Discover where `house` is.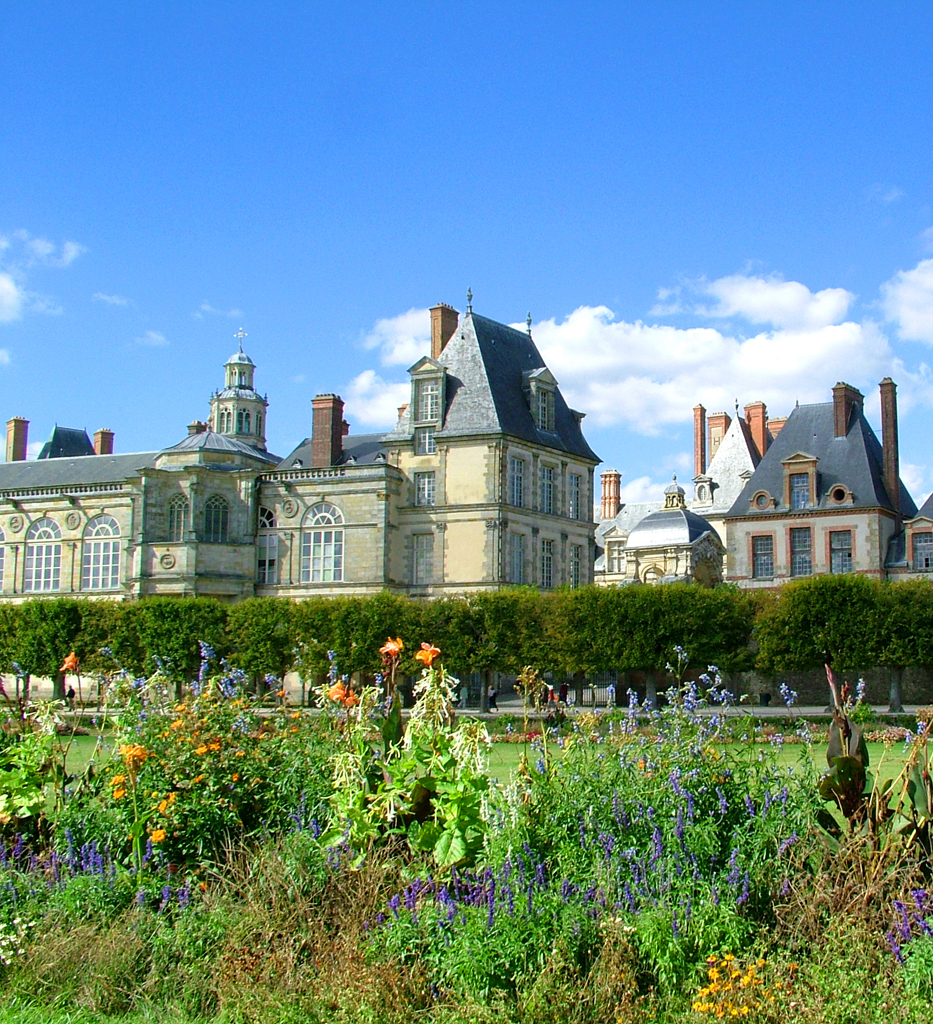
Discovered at pyautogui.locateOnScreen(599, 468, 732, 595).
